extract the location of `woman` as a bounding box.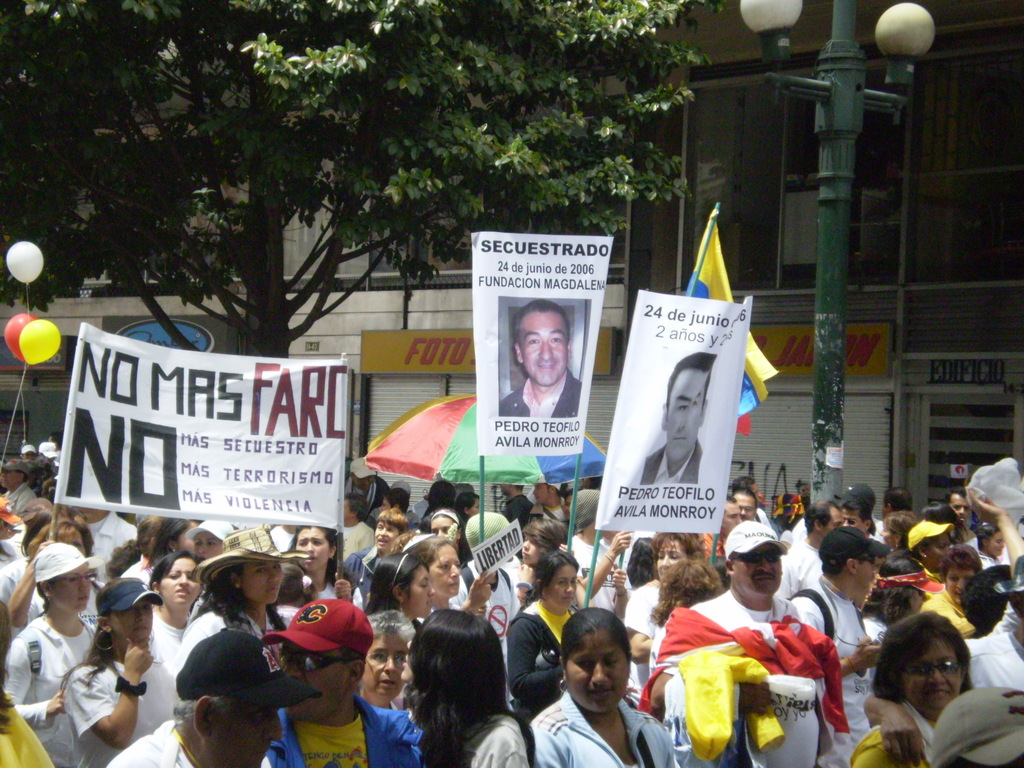
BBox(266, 563, 310, 630).
